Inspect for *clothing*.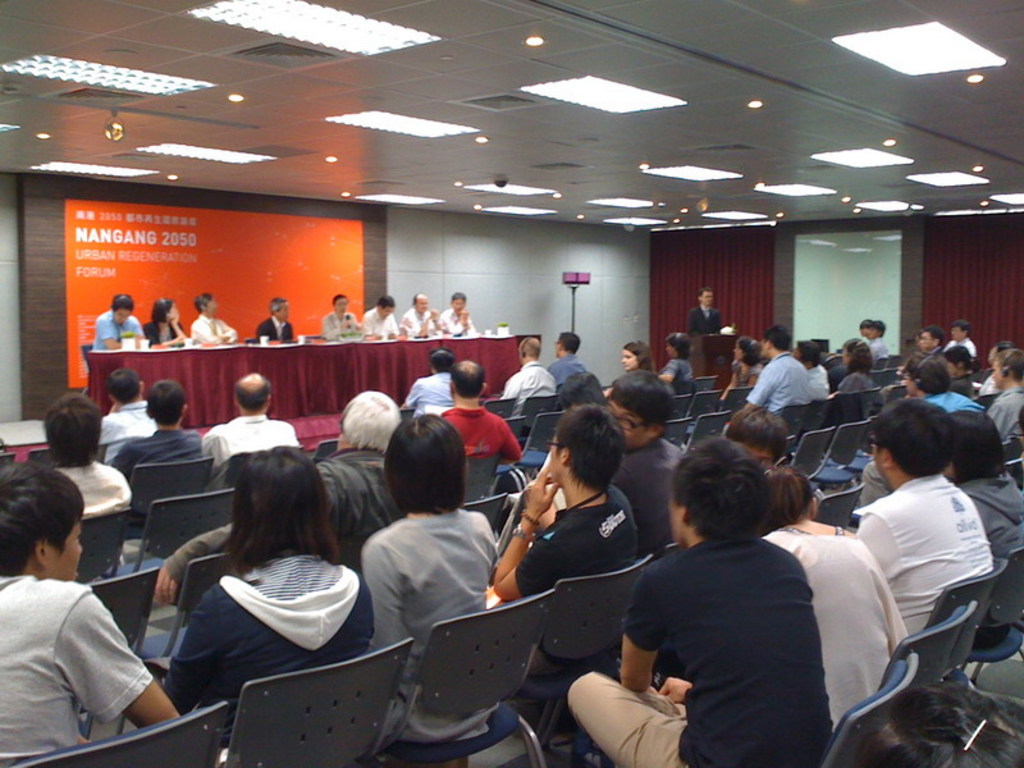
Inspection: [689, 291, 727, 360].
